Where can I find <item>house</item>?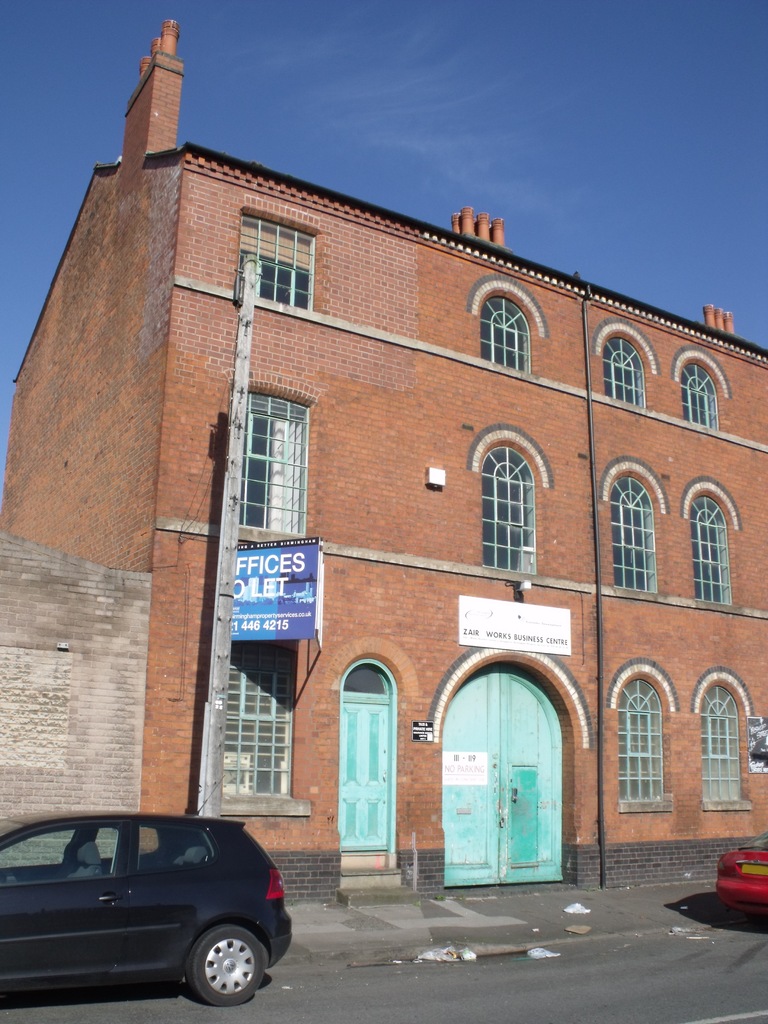
You can find it at box=[0, 19, 767, 909].
